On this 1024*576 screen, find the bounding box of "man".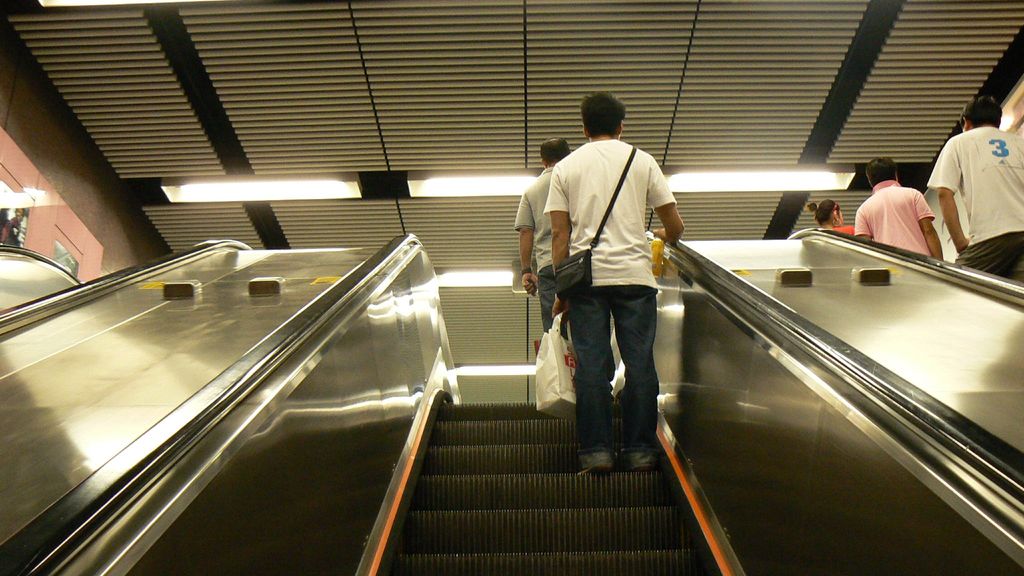
Bounding box: 855 156 946 266.
